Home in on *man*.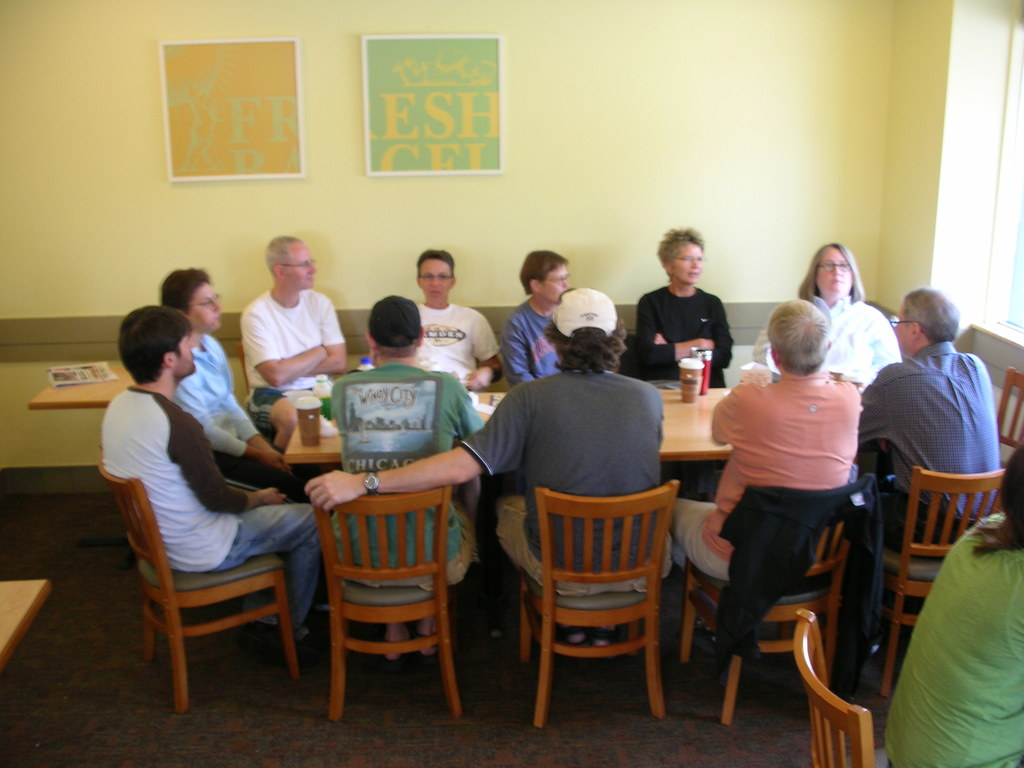
Homed in at region(617, 218, 738, 385).
